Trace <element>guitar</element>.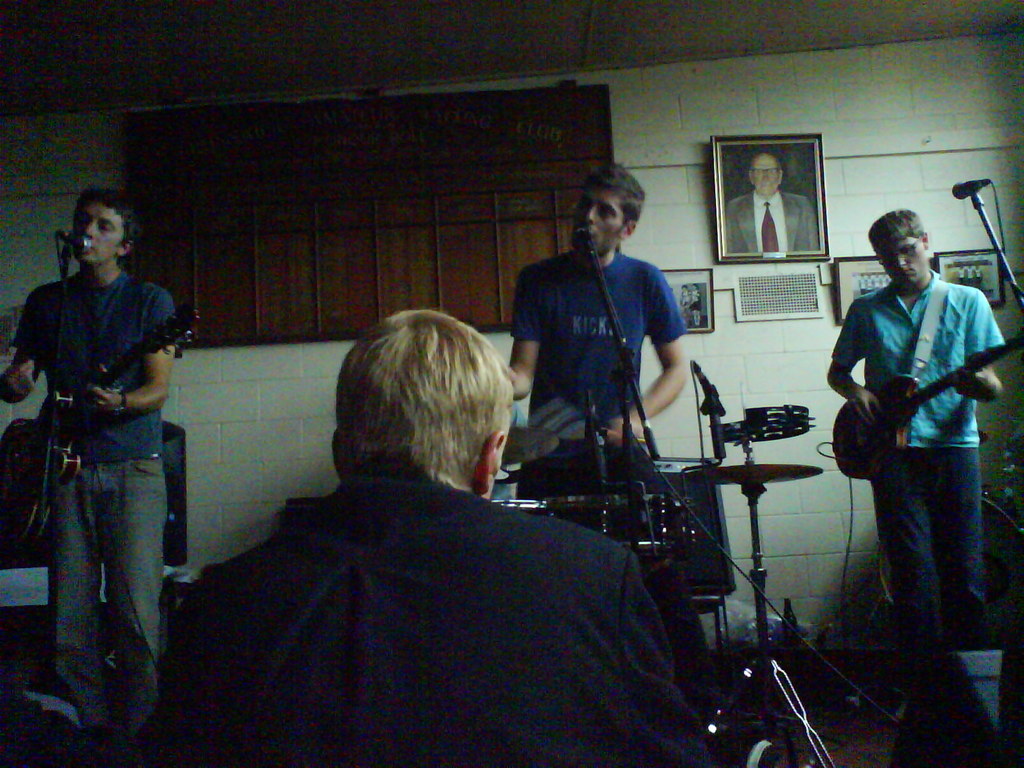
Traced to x1=0, y1=301, x2=198, y2=563.
